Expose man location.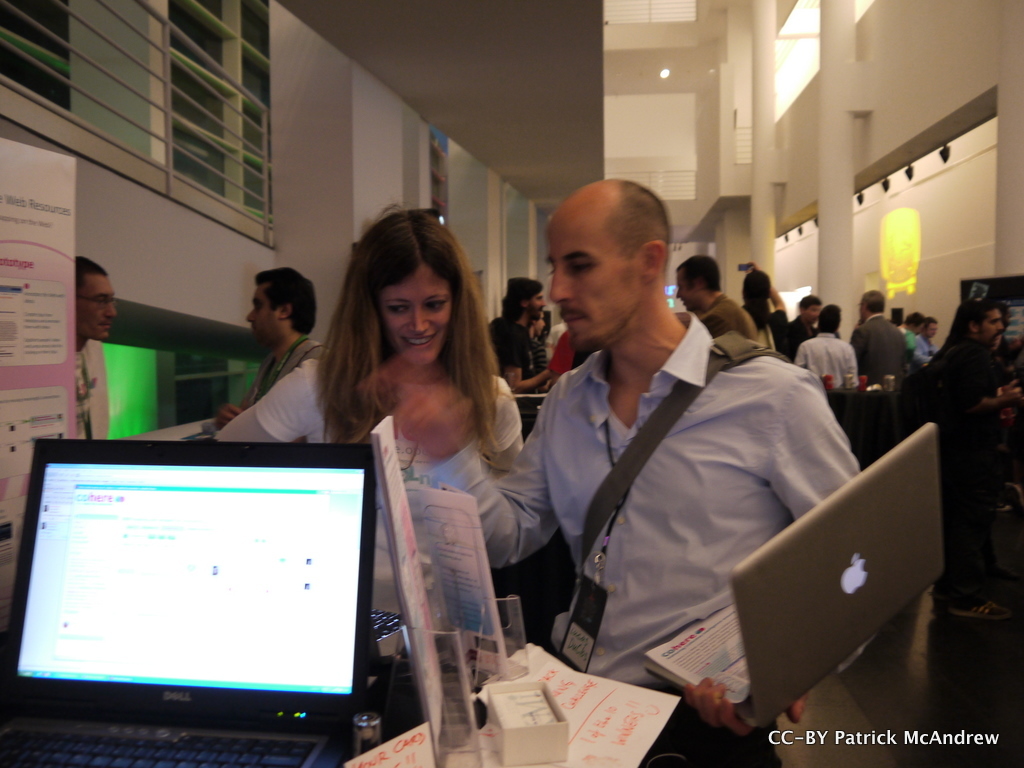
Exposed at box(494, 189, 857, 726).
